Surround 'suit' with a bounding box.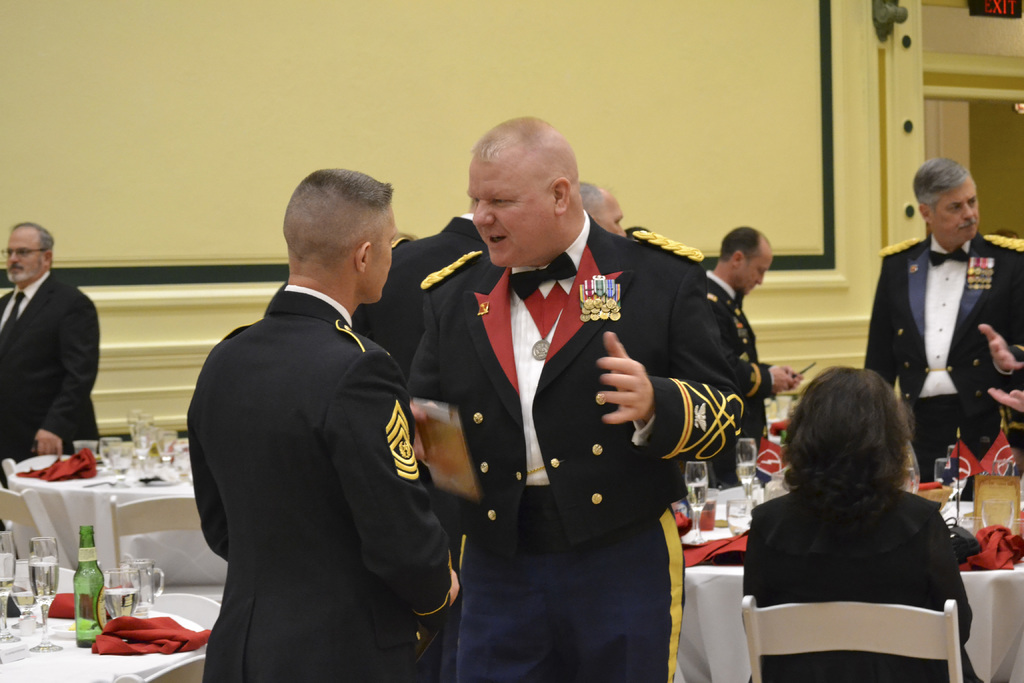
{"left": 409, "top": 208, "right": 745, "bottom": 682}.
